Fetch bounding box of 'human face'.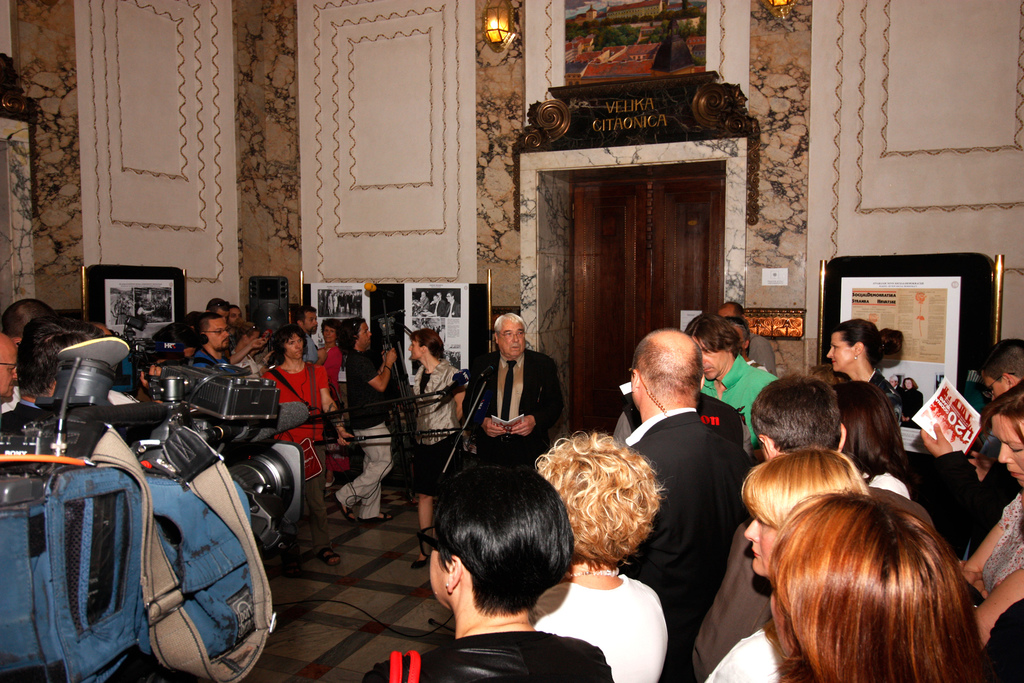
Bbox: {"x1": 210, "y1": 320, "x2": 234, "y2": 349}.
